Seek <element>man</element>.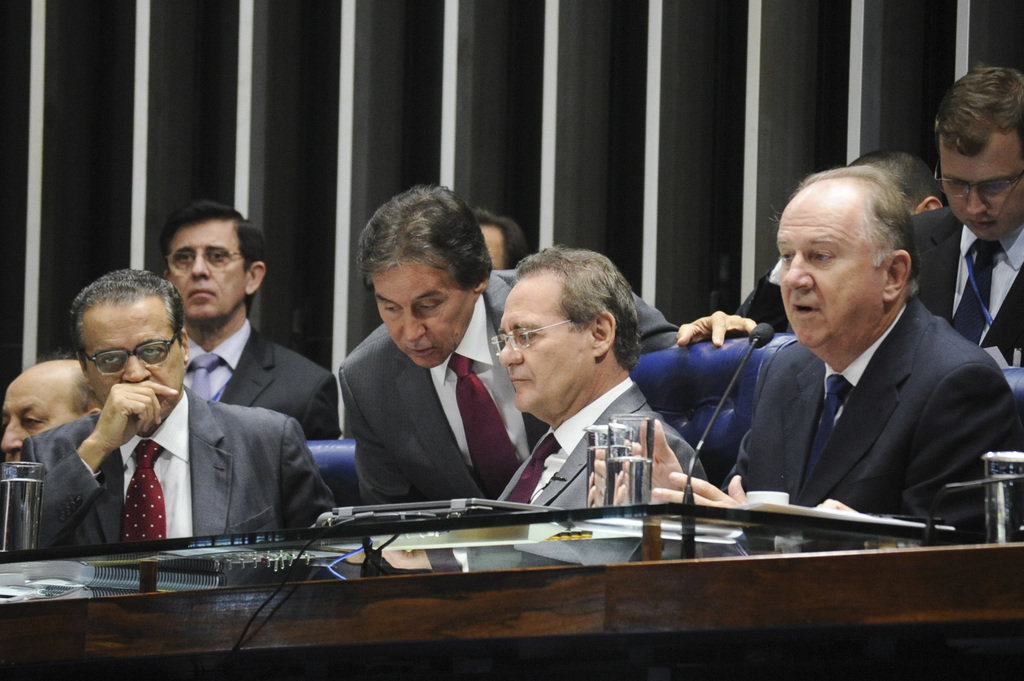
detection(468, 207, 528, 271).
